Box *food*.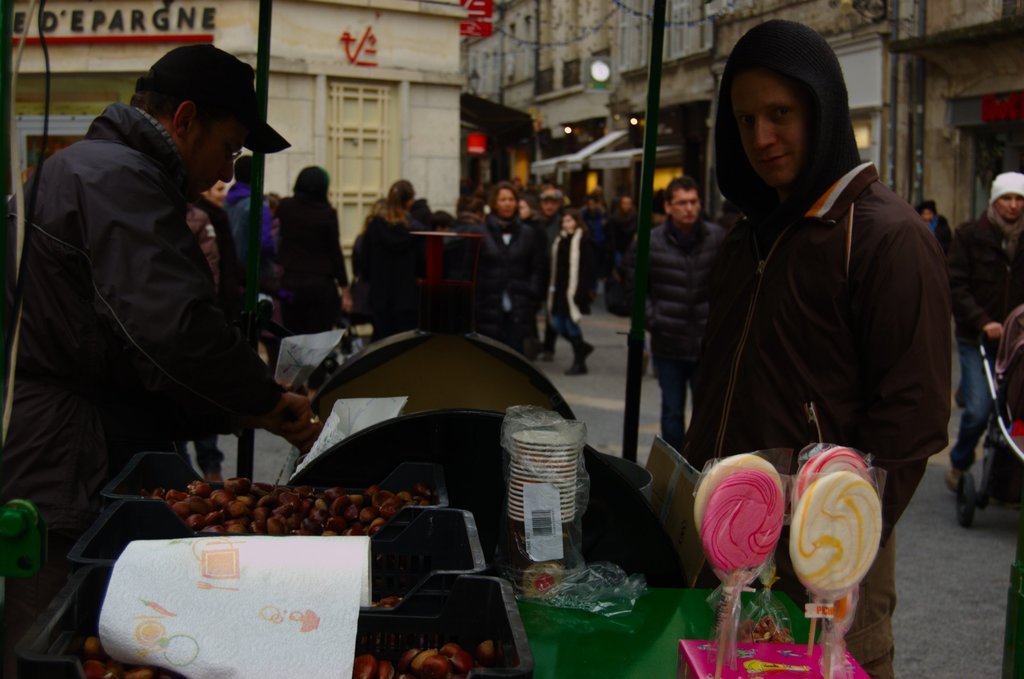
BBox(794, 444, 872, 499).
